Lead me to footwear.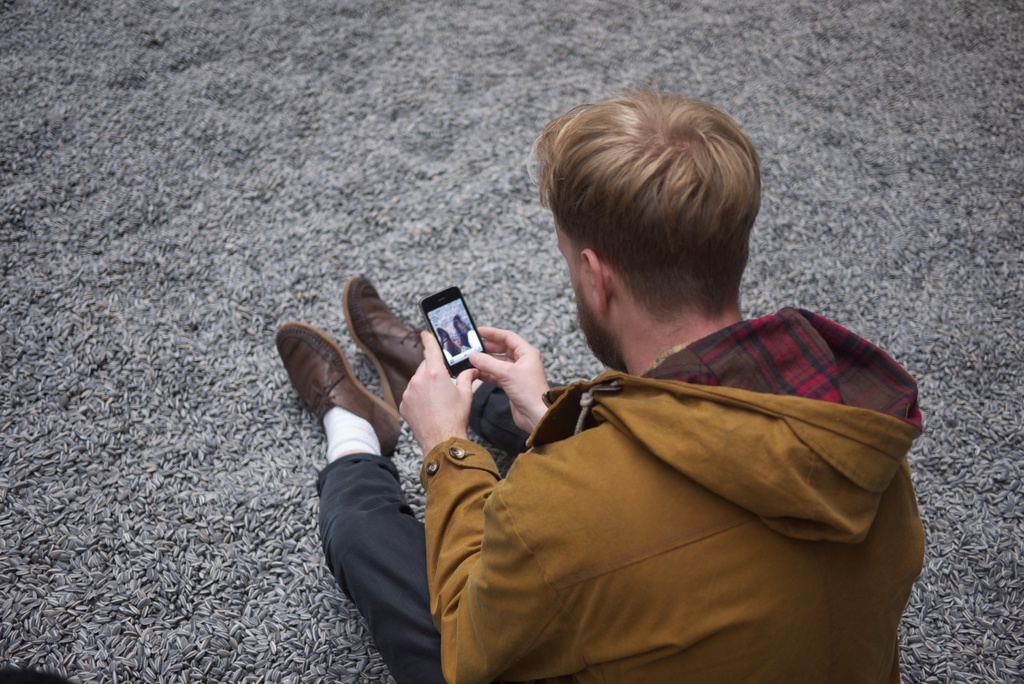
Lead to {"x1": 346, "y1": 279, "x2": 428, "y2": 412}.
